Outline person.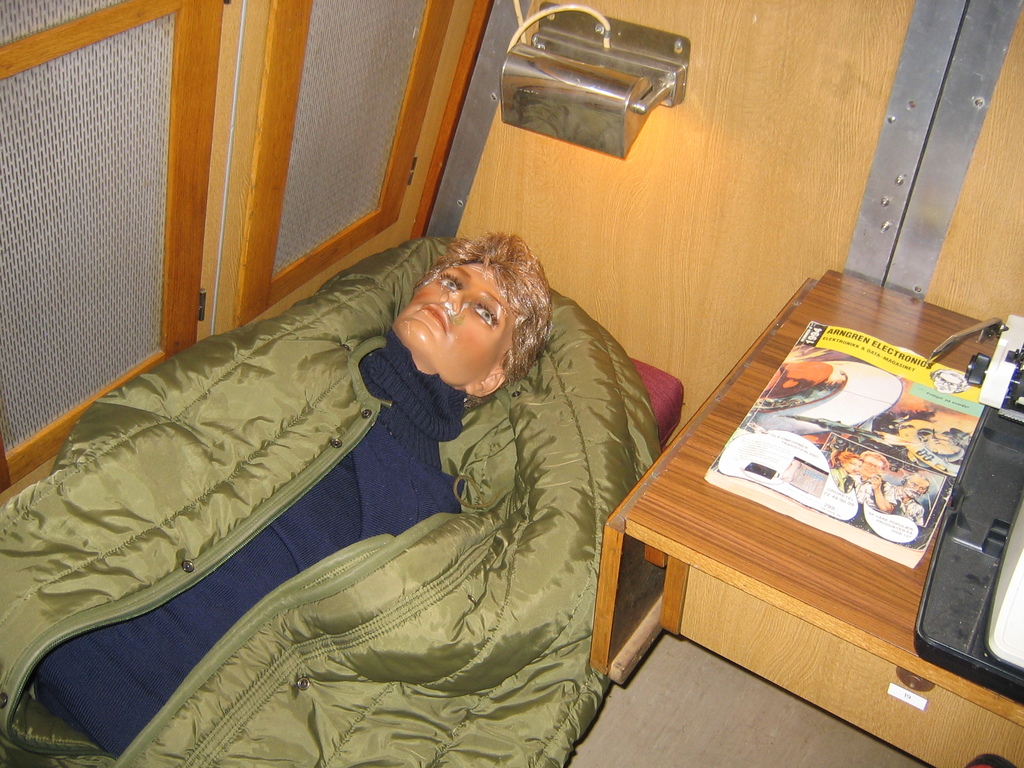
Outline: box(40, 227, 509, 698).
